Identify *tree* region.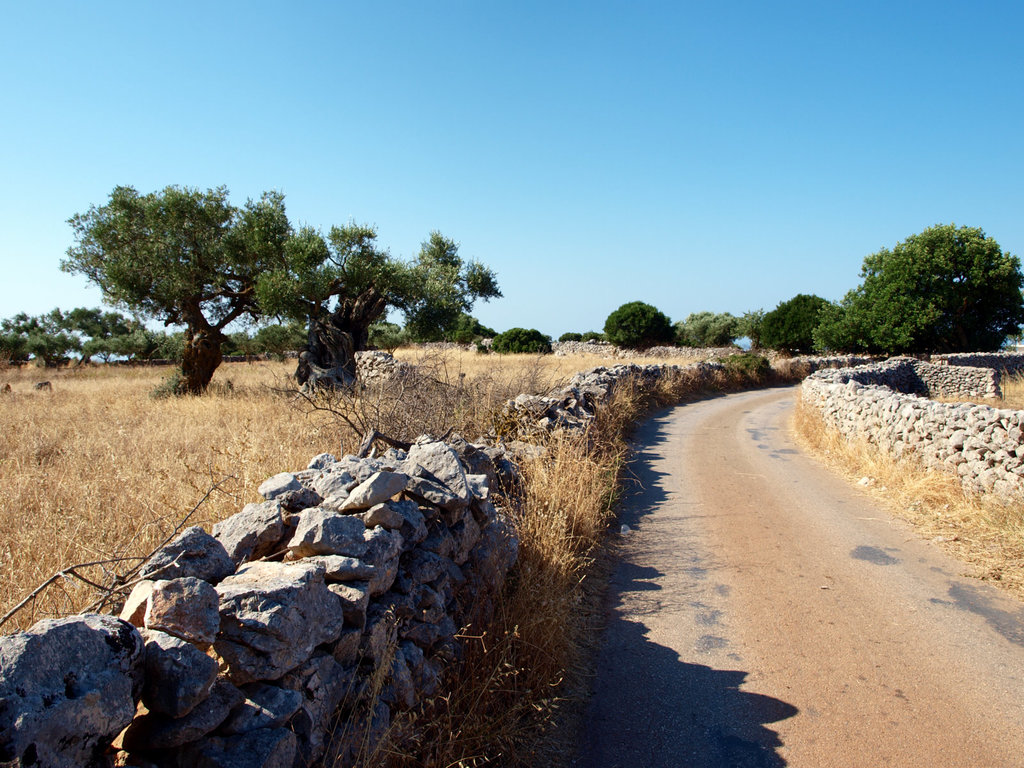
Region: 676,312,763,352.
